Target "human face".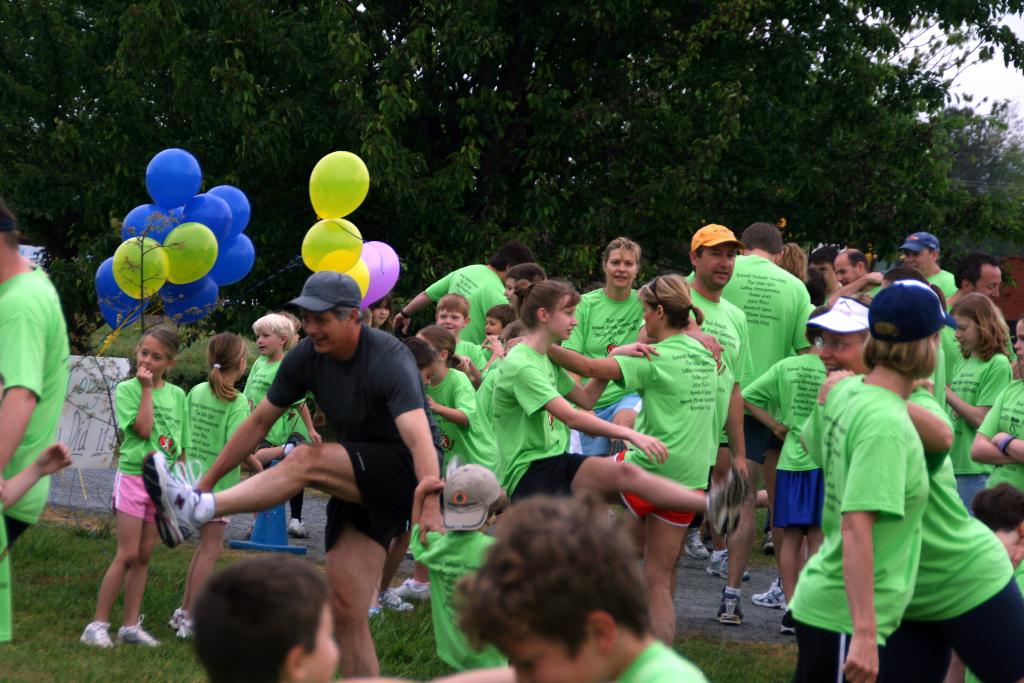
Target region: Rect(947, 313, 972, 345).
